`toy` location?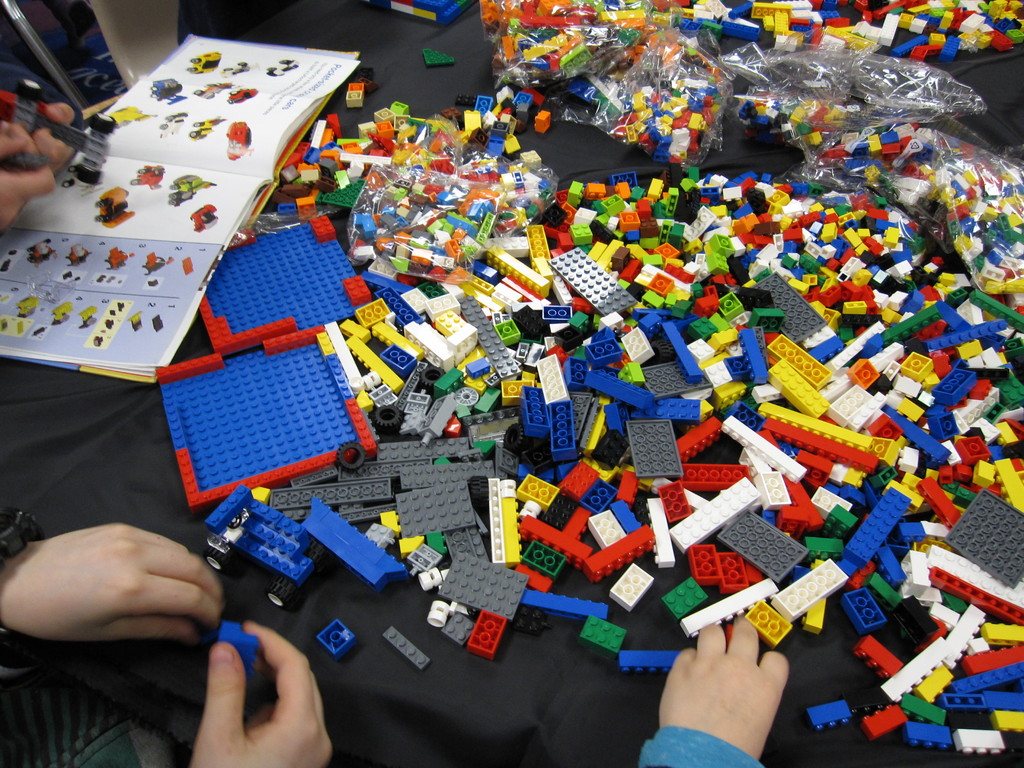
[422, 47, 459, 67]
